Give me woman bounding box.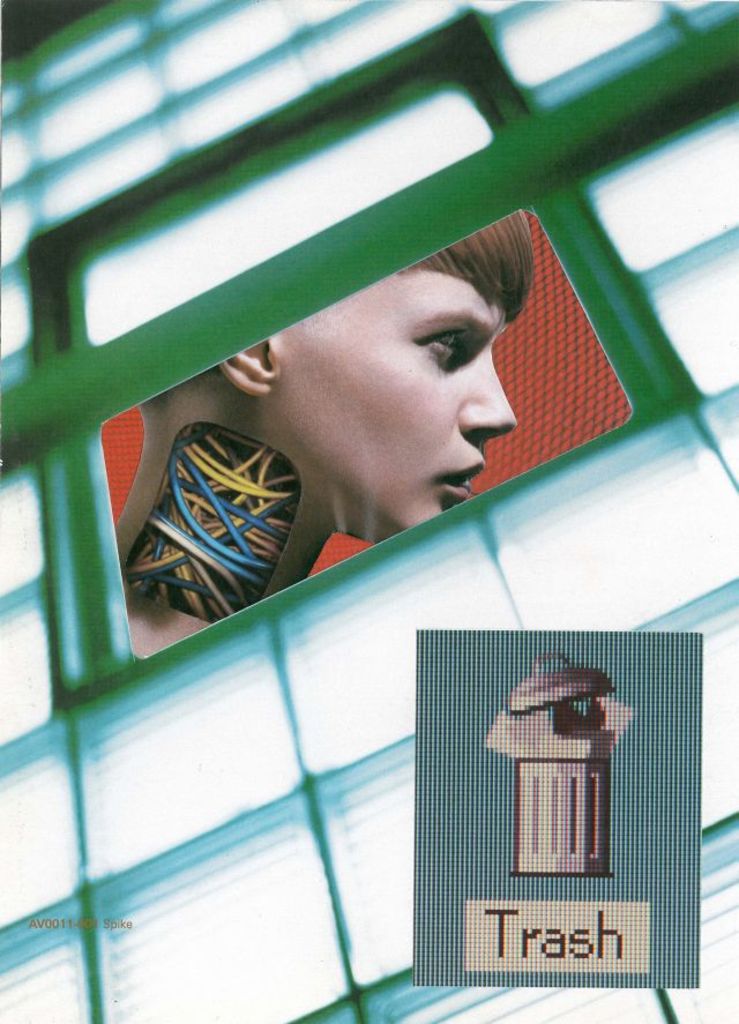
box=[110, 214, 535, 652].
